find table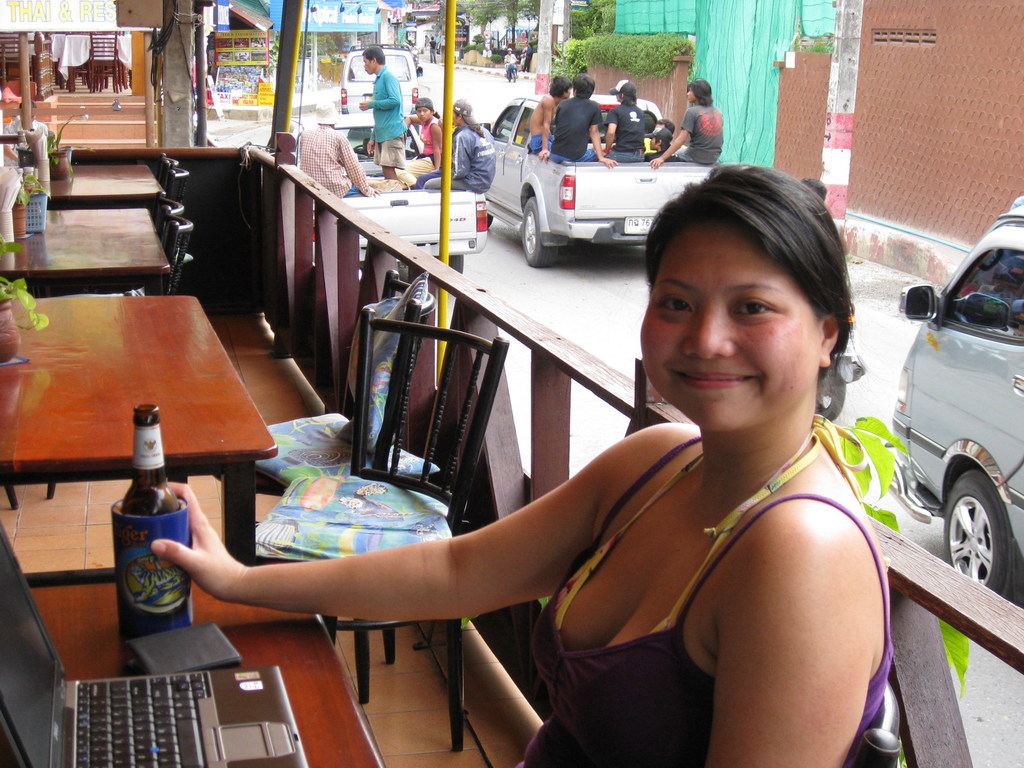
x1=6 y1=276 x2=304 y2=648
